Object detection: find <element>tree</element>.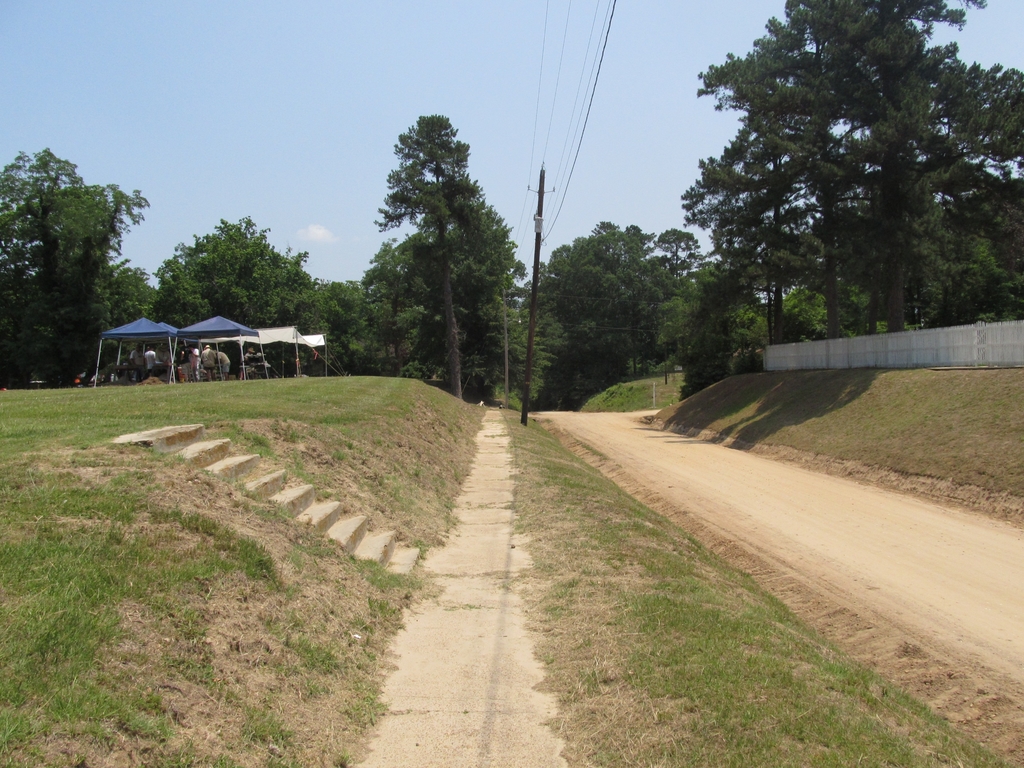
bbox(374, 109, 500, 401).
